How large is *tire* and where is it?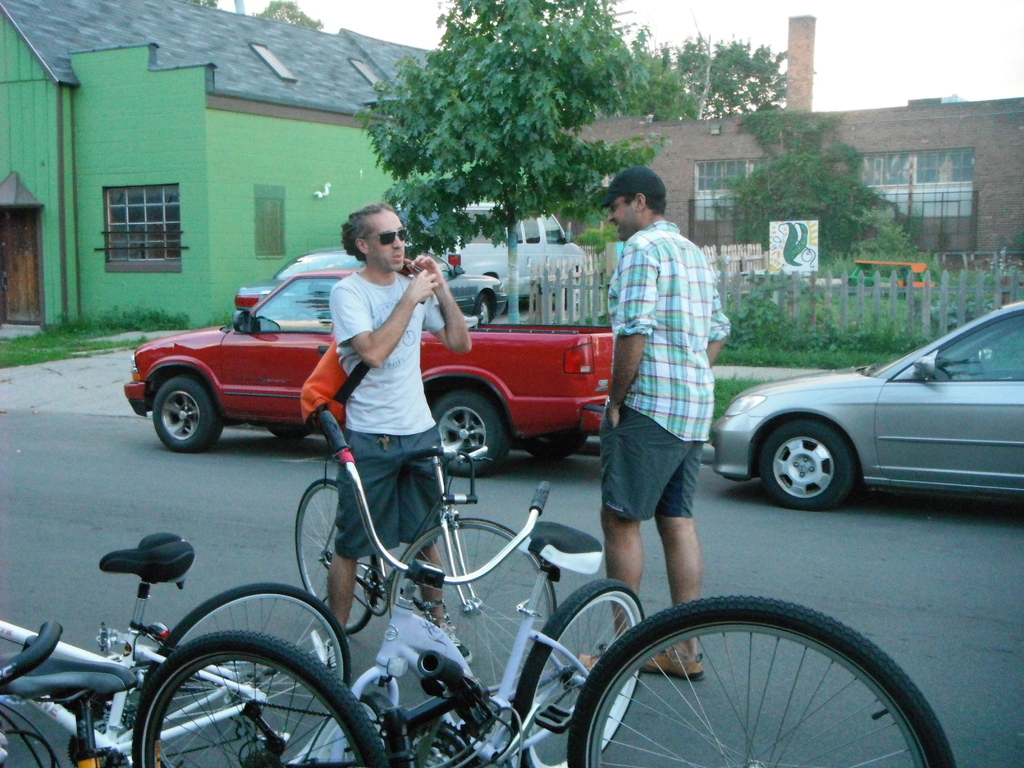
Bounding box: {"left": 269, "top": 423, "right": 305, "bottom": 438}.
